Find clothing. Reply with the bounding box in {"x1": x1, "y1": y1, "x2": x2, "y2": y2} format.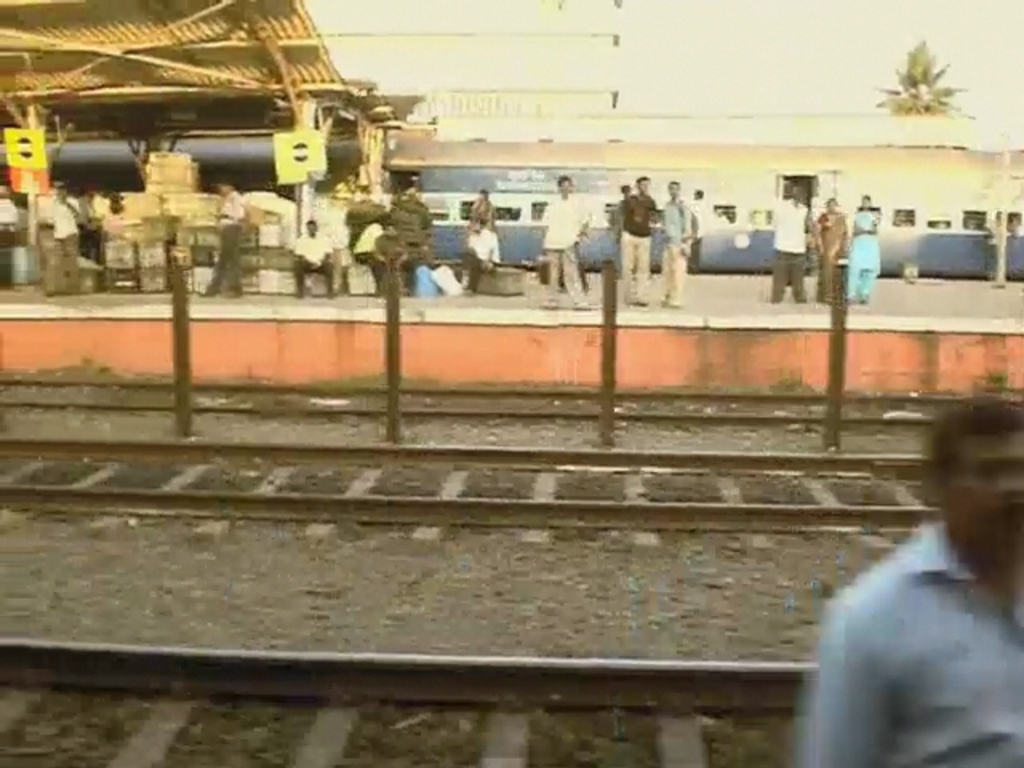
{"x1": 787, "y1": 536, "x2": 1019, "y2": 755}.
